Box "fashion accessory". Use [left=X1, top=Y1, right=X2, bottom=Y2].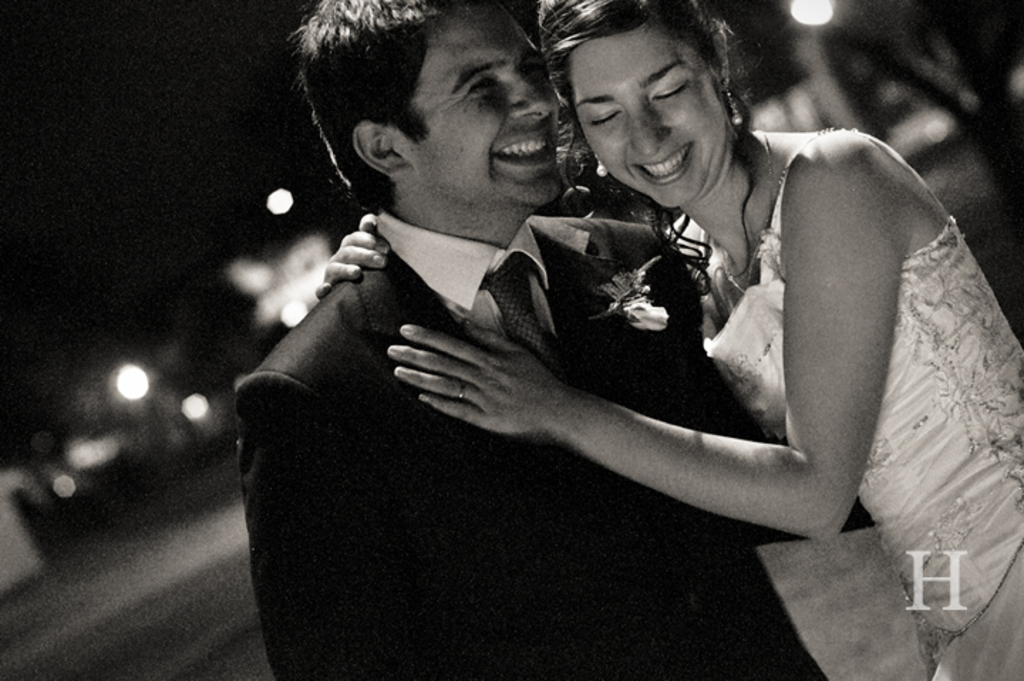
[left=592, top=149, right=610, bottom=182].
